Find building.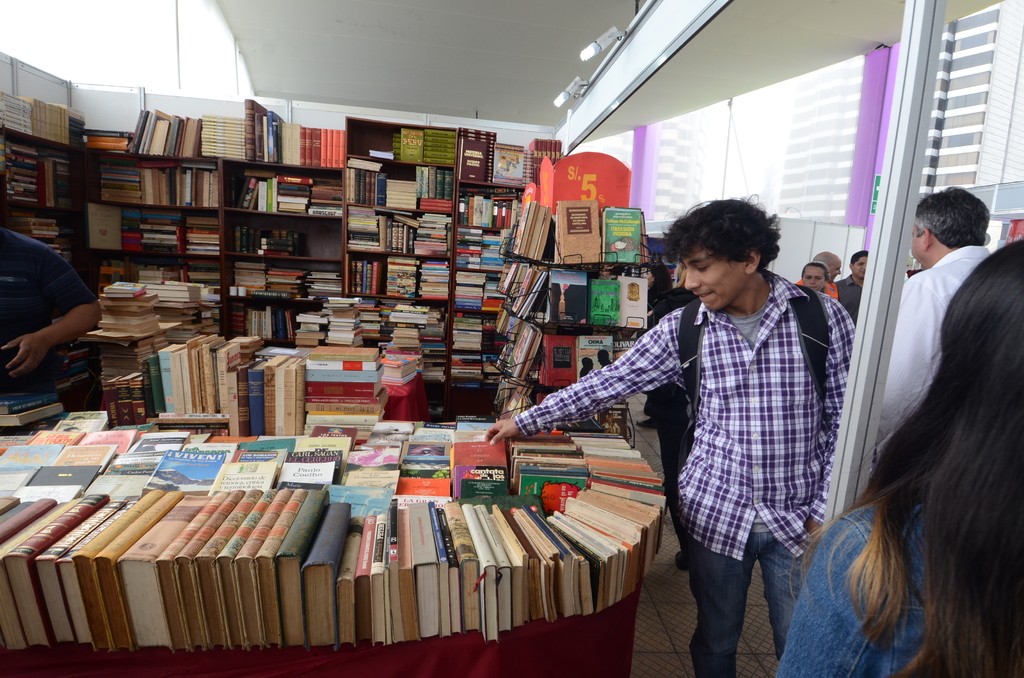
left=780, top=3, right=1023, bottom=245.
